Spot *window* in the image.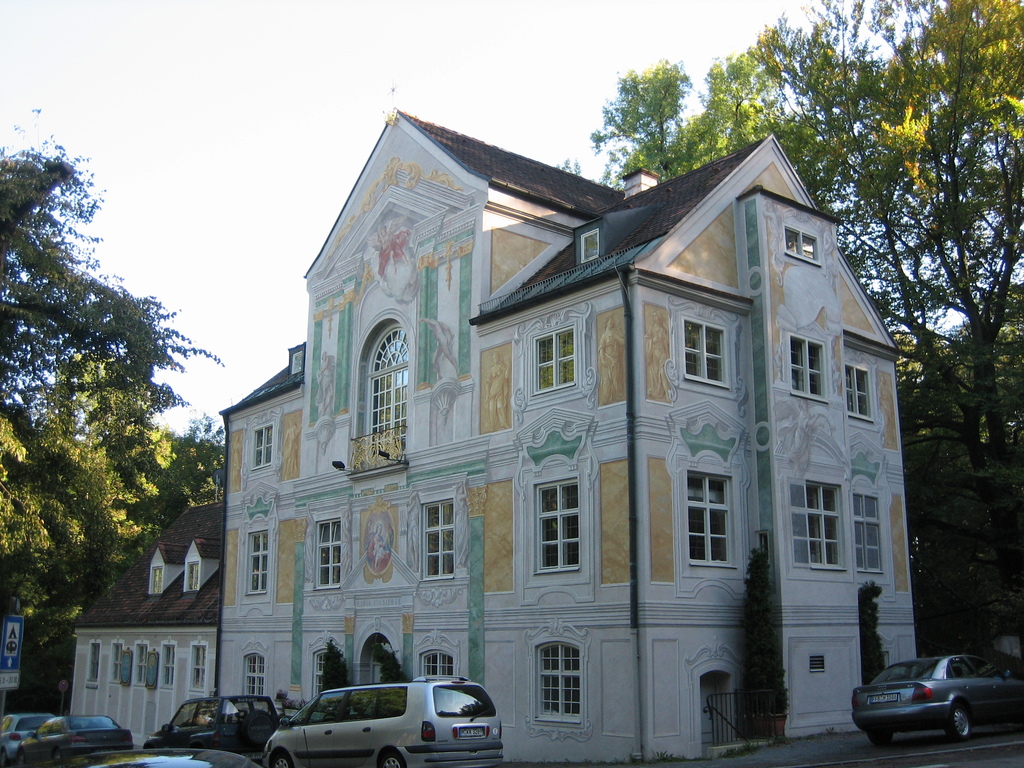
*window* found at BBox(844, 492, 886, 580).
